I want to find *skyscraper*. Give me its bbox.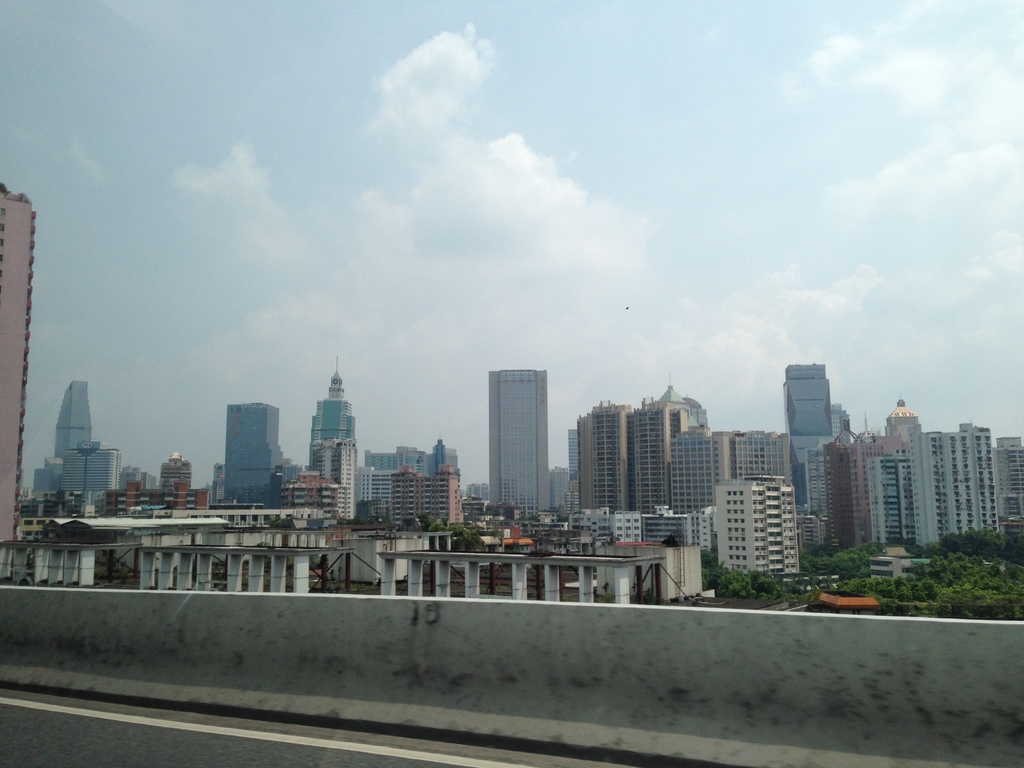
(x1=785, y1=365, x2=834, y2=529).
